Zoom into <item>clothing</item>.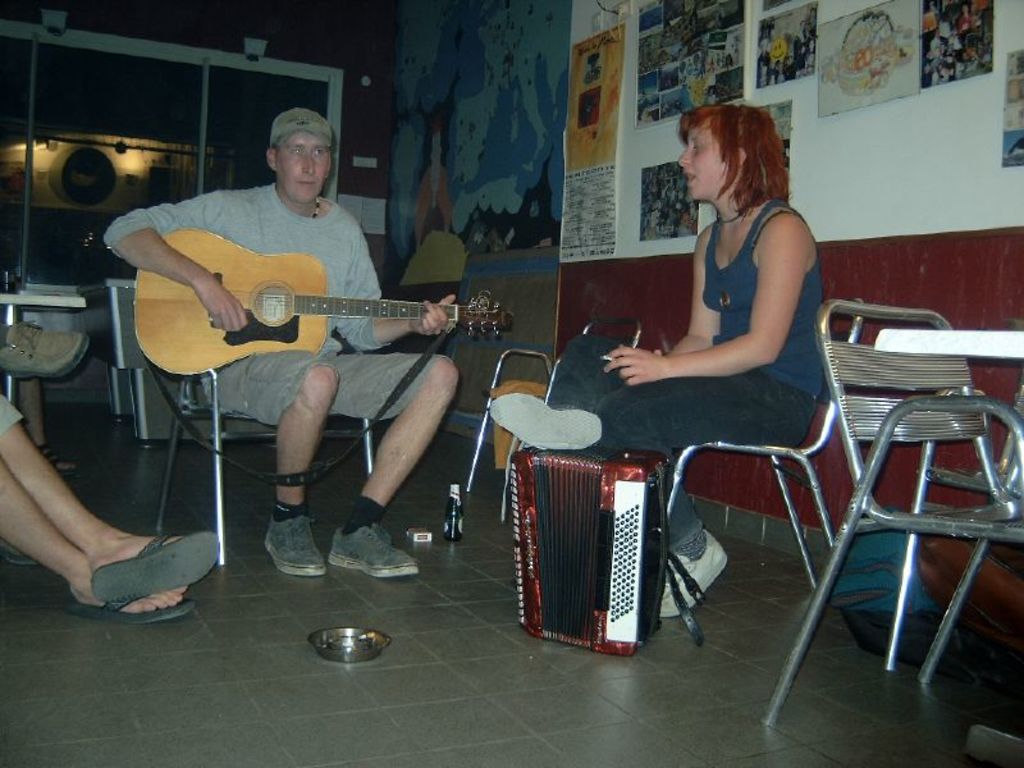
Zoom target: BBox(547, 198, 823, 553).
